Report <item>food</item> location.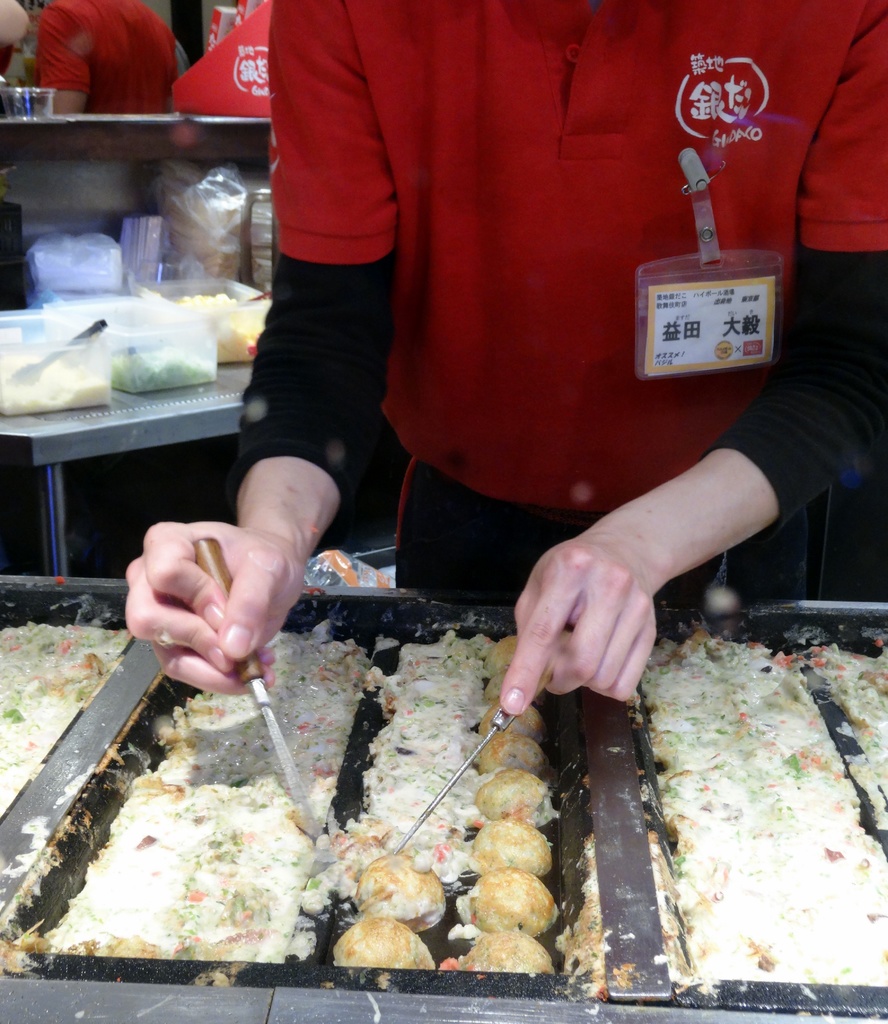
Report: bbox(333, 912, 436, 970).
